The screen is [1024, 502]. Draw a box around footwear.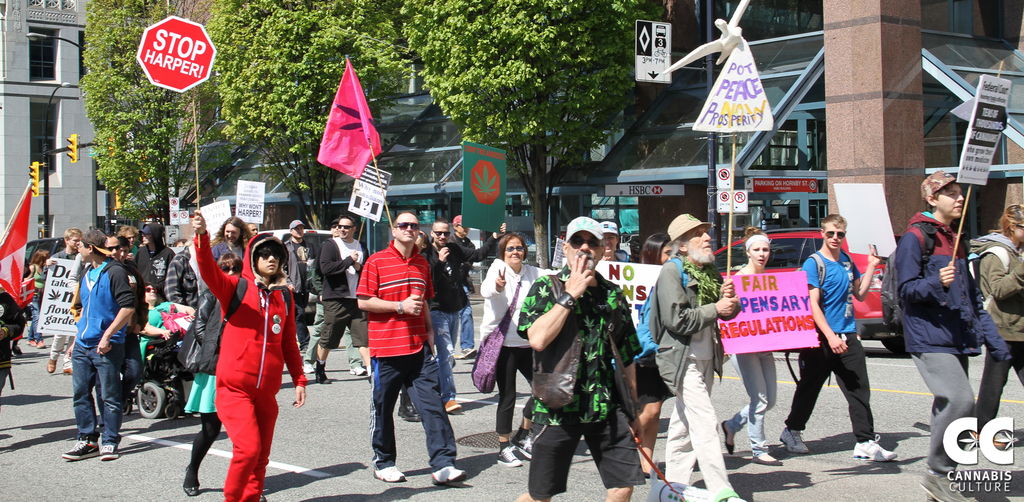
detection(462, 348, 478, 361).
